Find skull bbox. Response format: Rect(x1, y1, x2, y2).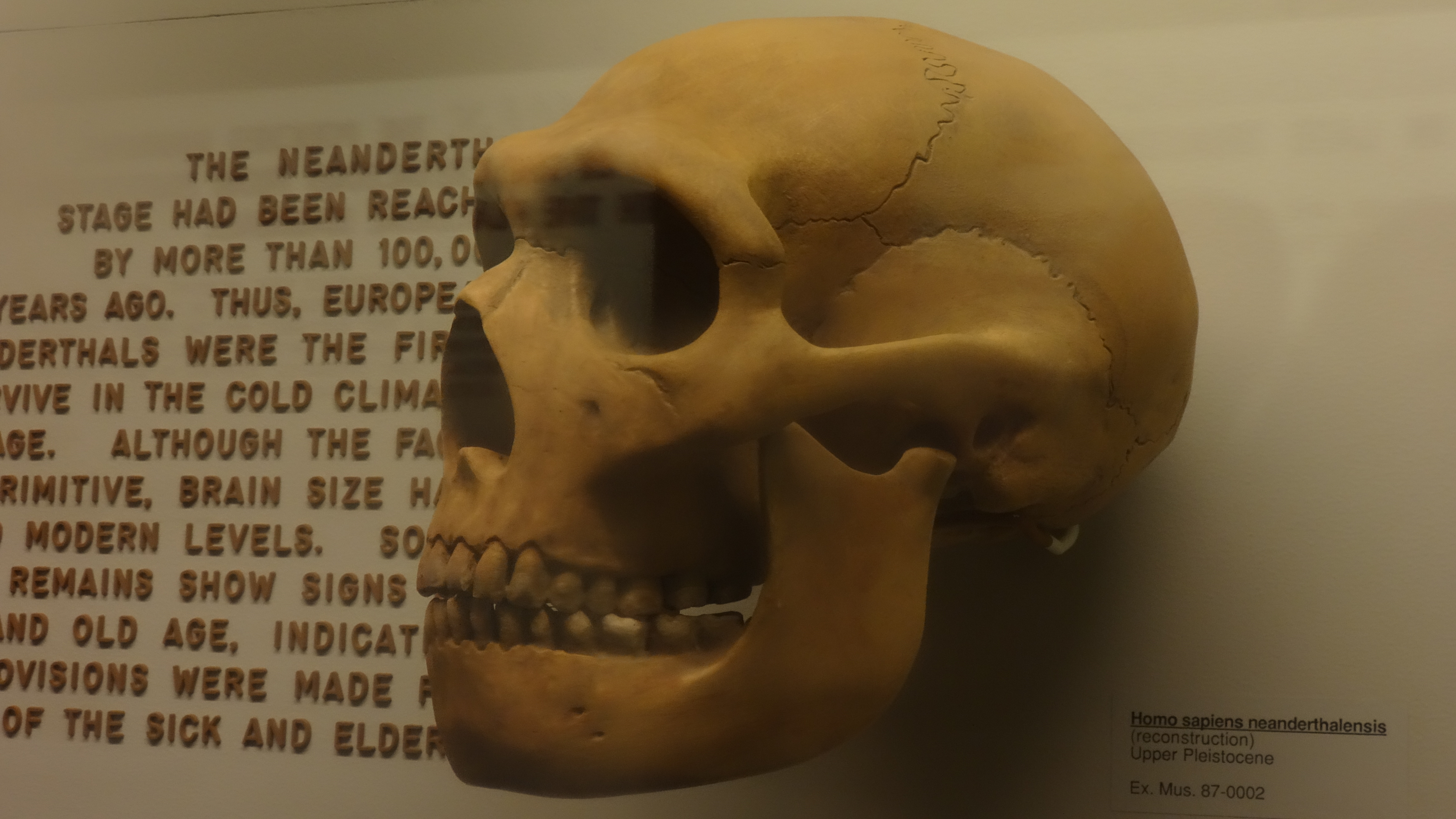
Rect(131, 5, 379, 252).
